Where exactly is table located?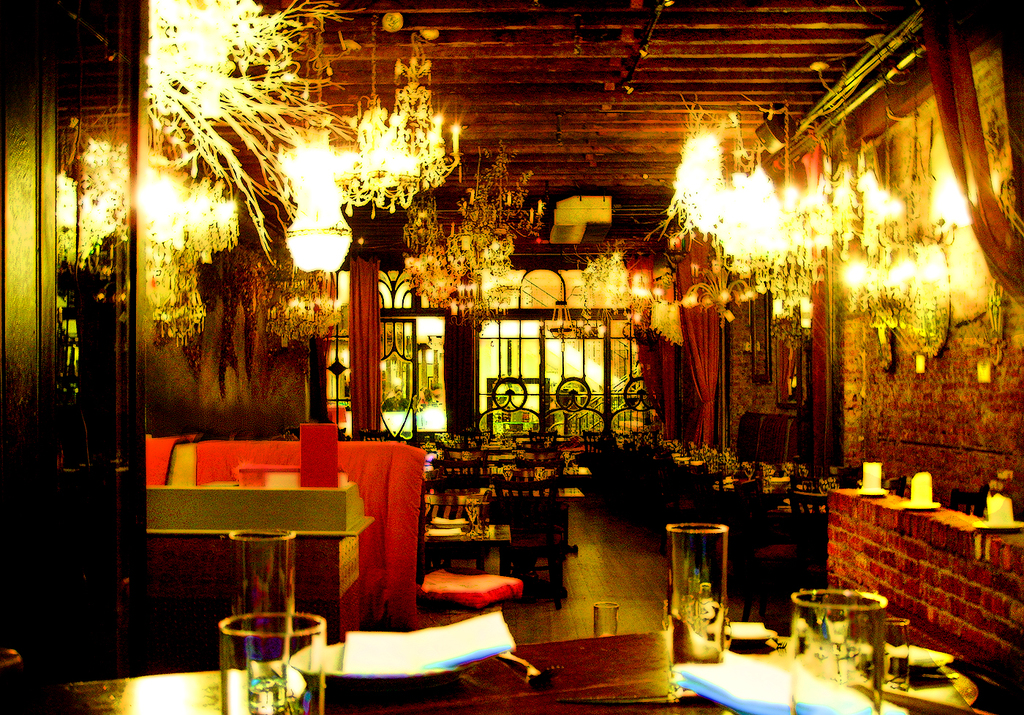
Its bounding box is rect(778, 499, 832, 519).
